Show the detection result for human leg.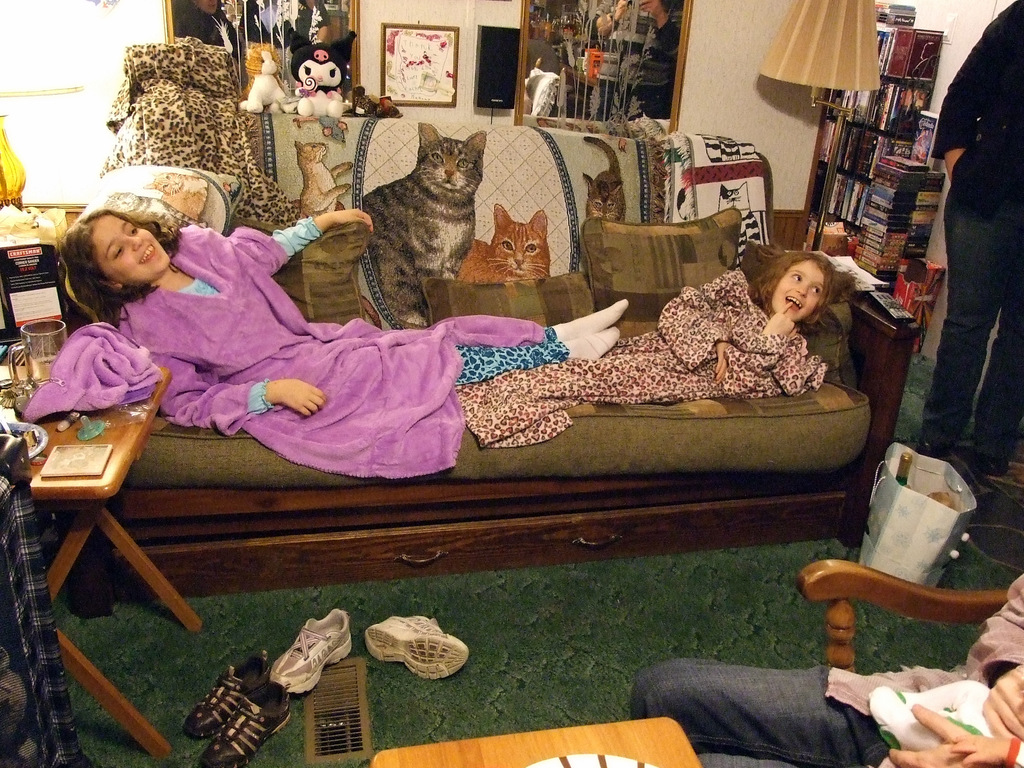
Rect(979, 186, 1023, 487).
